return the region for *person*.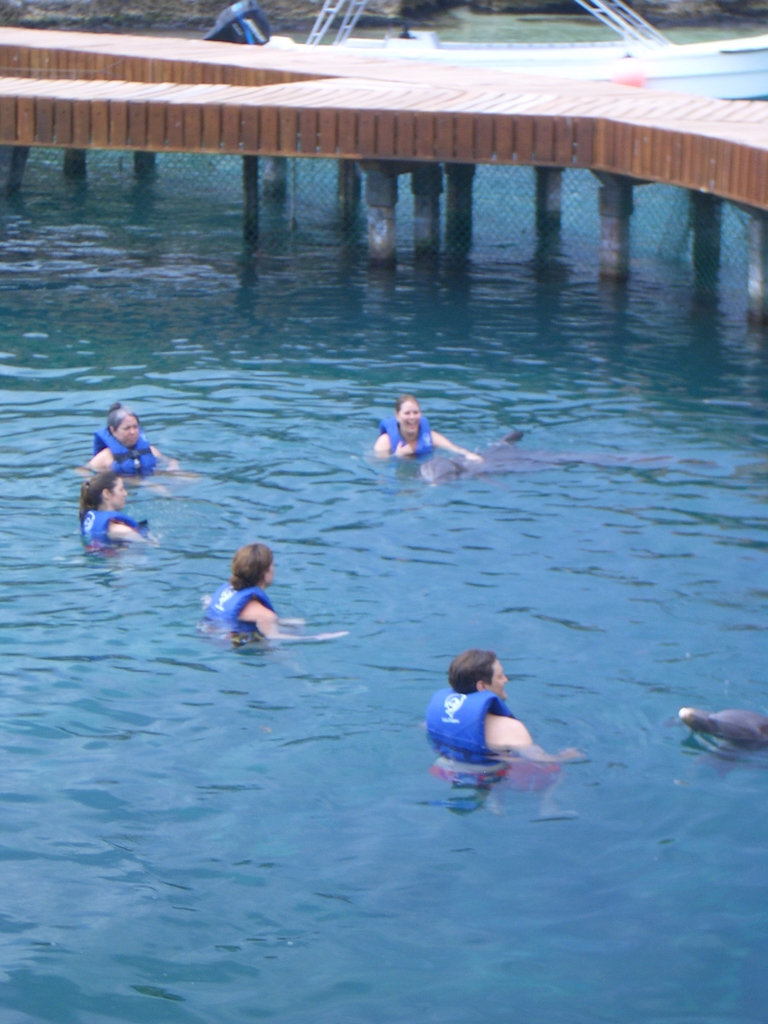
rect(80, 474, 159, 552).
